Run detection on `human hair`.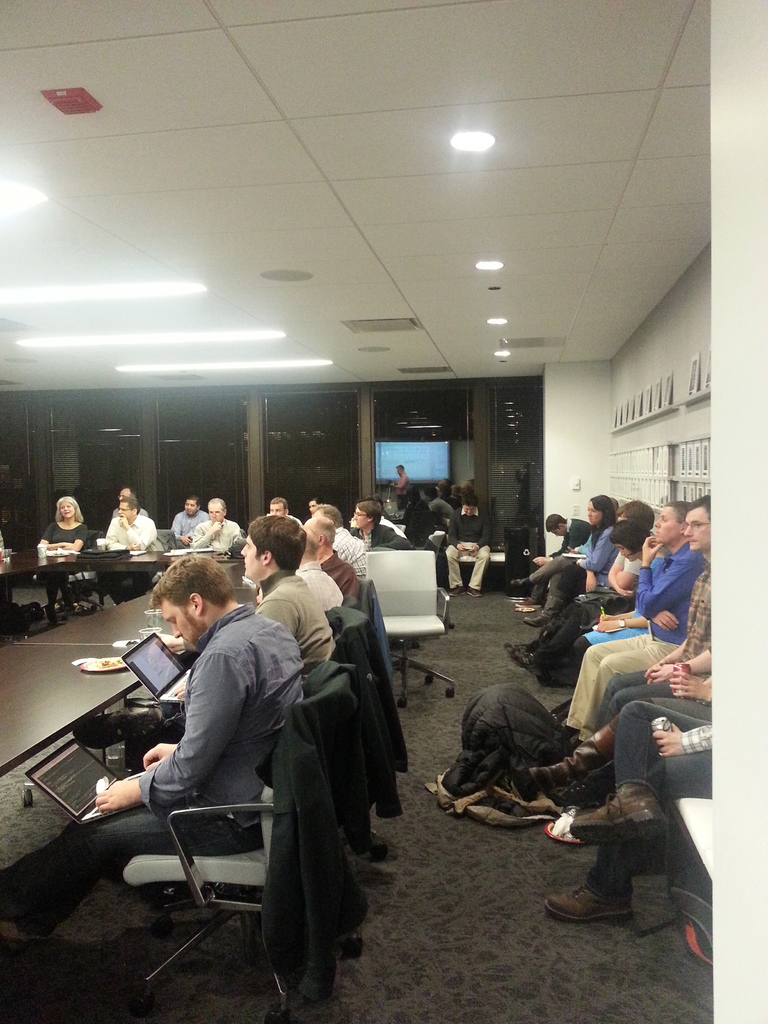
Result: box=[122, 493, 141, 515].
